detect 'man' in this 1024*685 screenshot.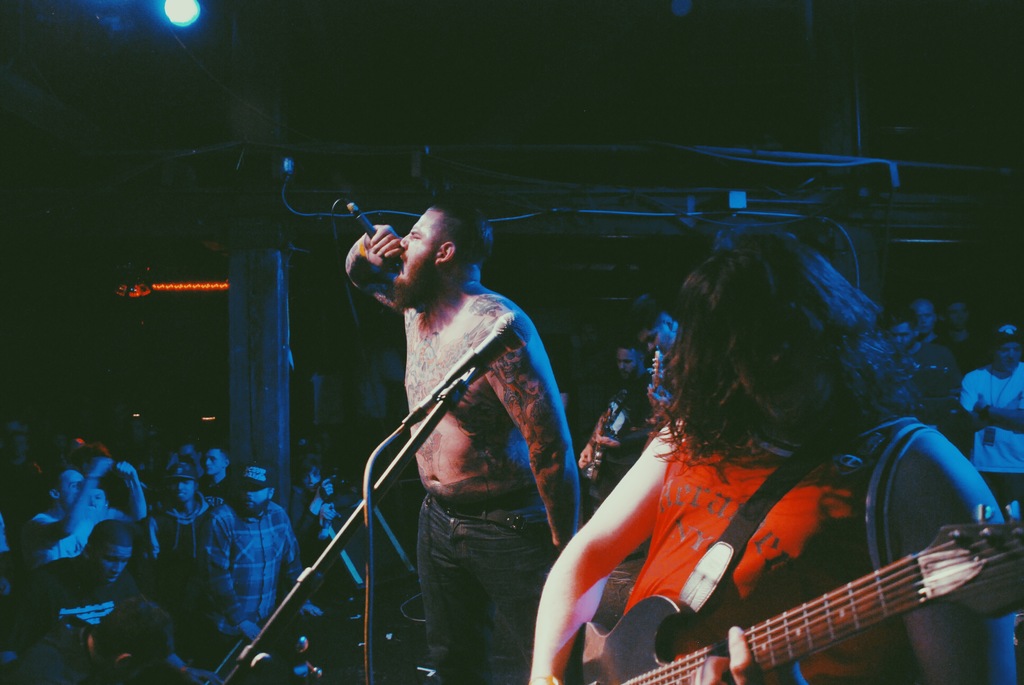
Detection: region(204, 446, 232, 487).
